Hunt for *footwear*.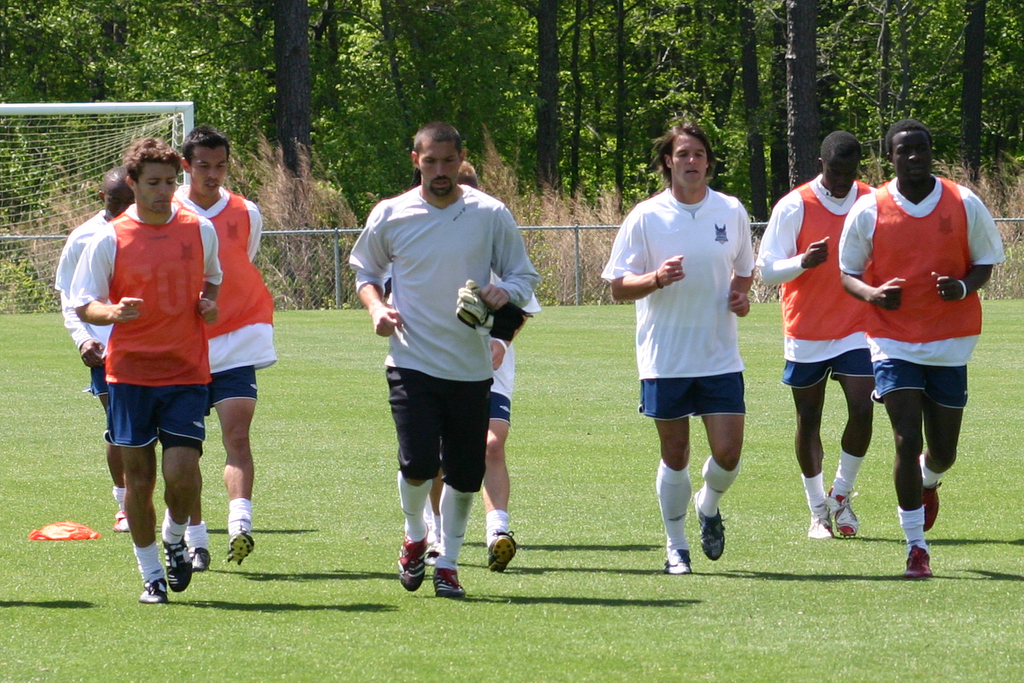
Hunted down at bbox=[694, 490, 726, 563].
